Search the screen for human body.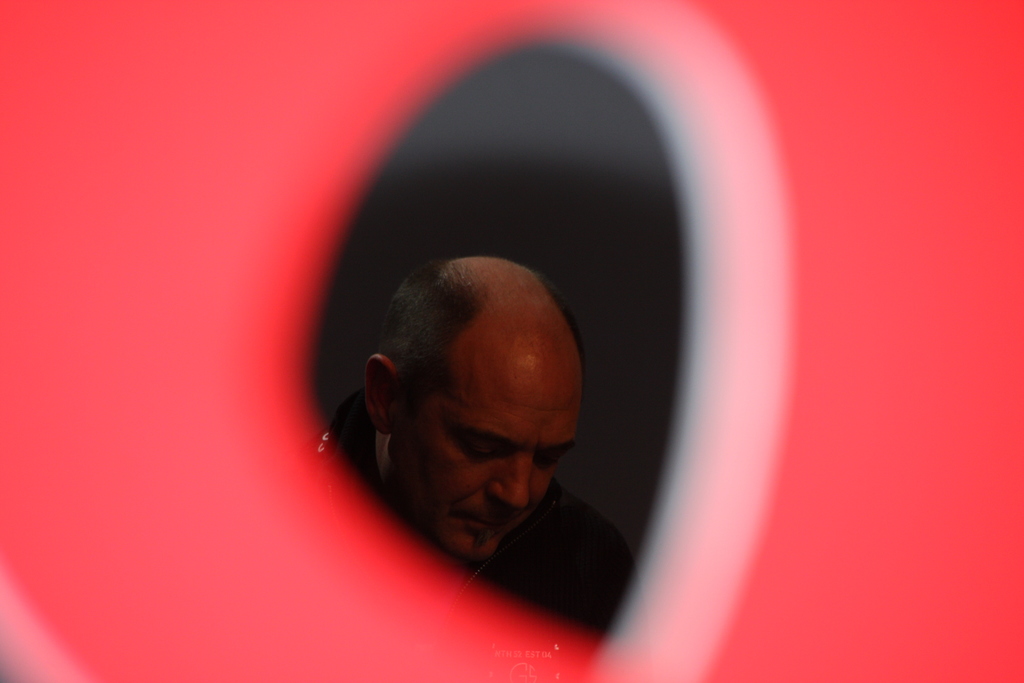
Found at 309,236,638,629.
